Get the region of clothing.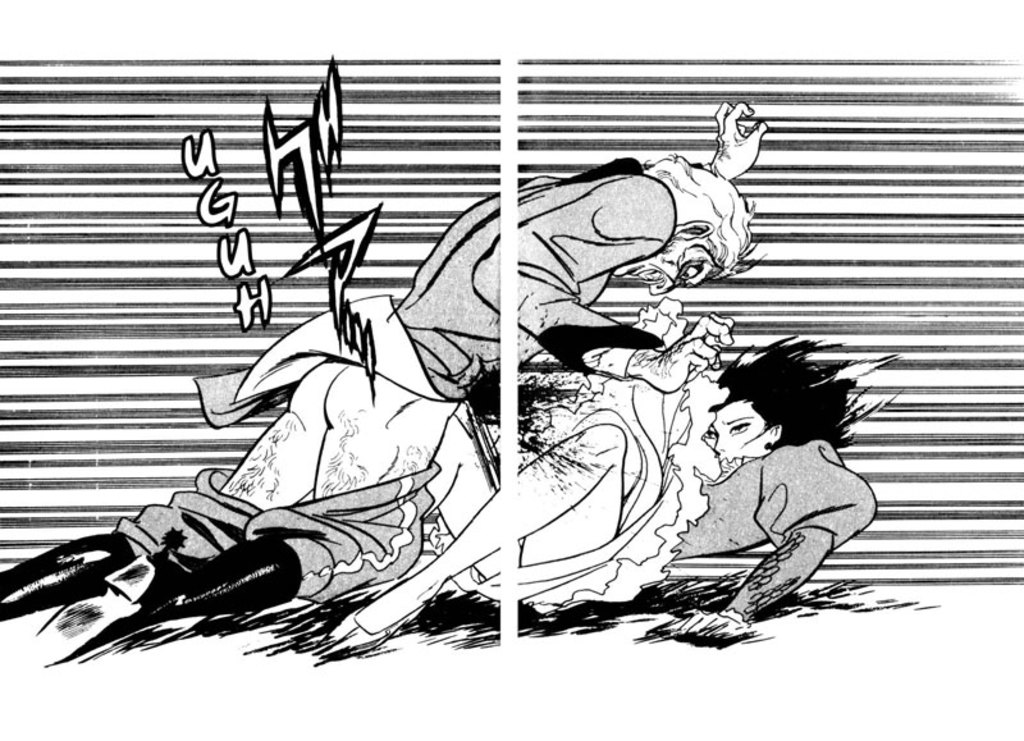
(426, 294, 882, 613).
